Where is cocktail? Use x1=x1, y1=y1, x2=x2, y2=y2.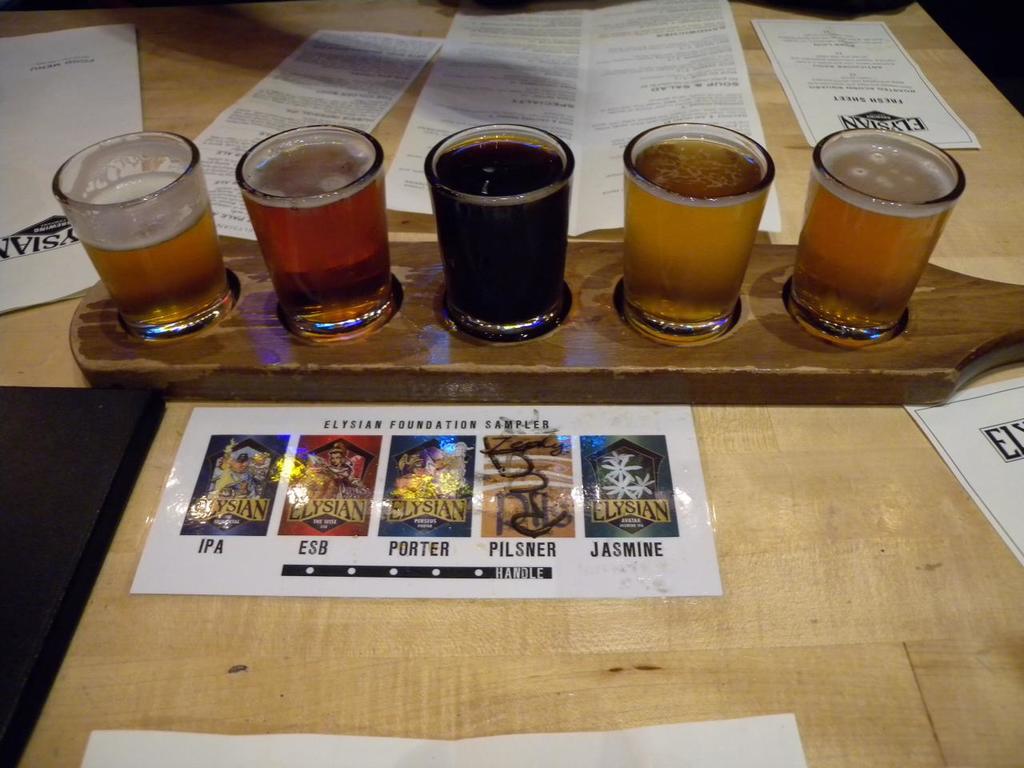
x1=422, y1=118, x2=573, y2=338.
